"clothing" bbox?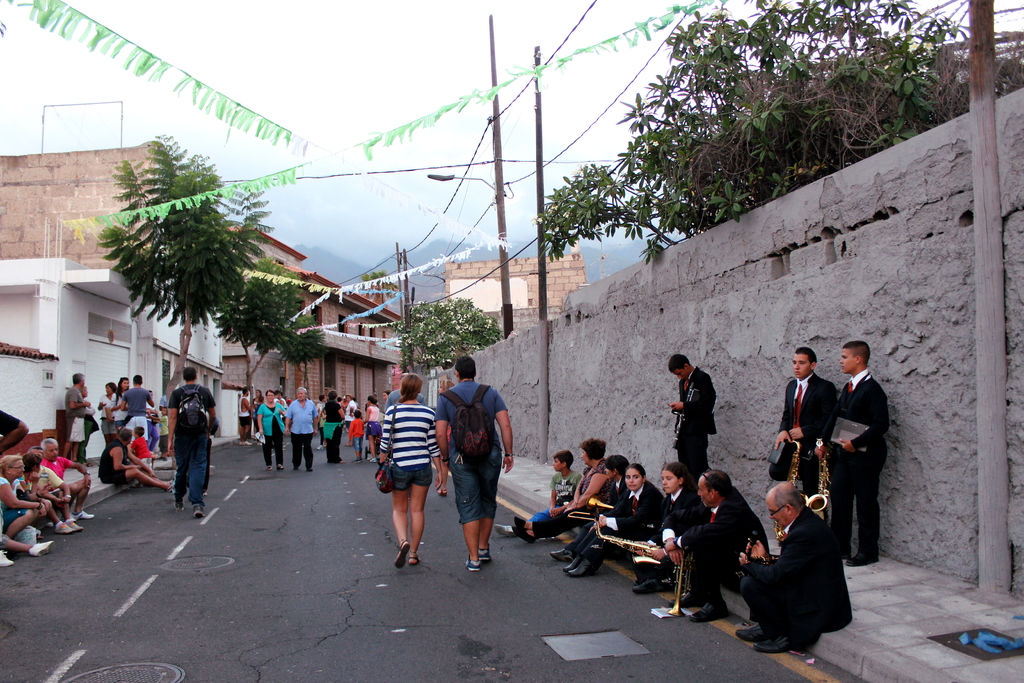
bbox=[99, 443, 138, 488]
